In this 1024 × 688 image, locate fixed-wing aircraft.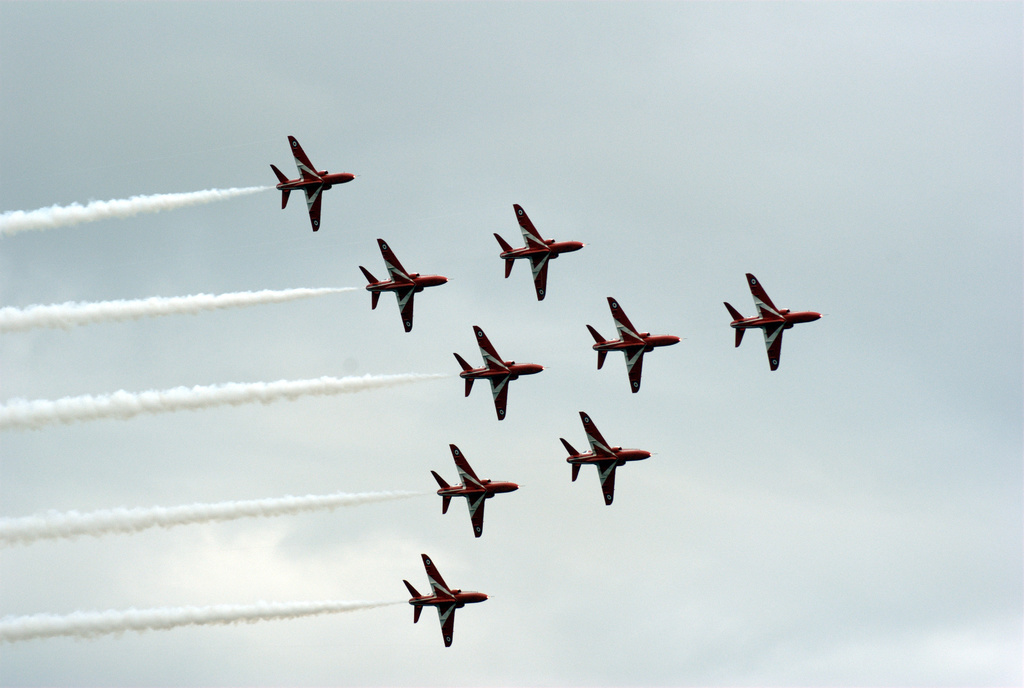
Bounding box: 719:268:826:370.
